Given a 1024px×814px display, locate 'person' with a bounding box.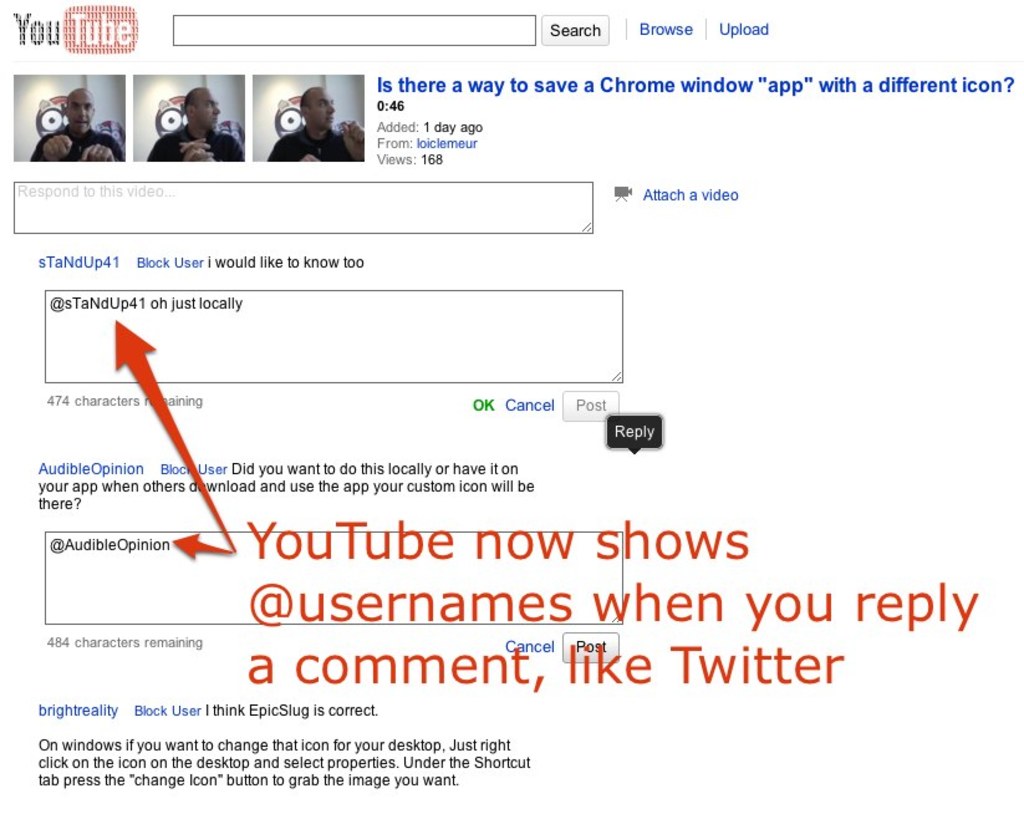
Located: {"x1": 149, "y1": 83, "x2": 246, "y2": 166}.
